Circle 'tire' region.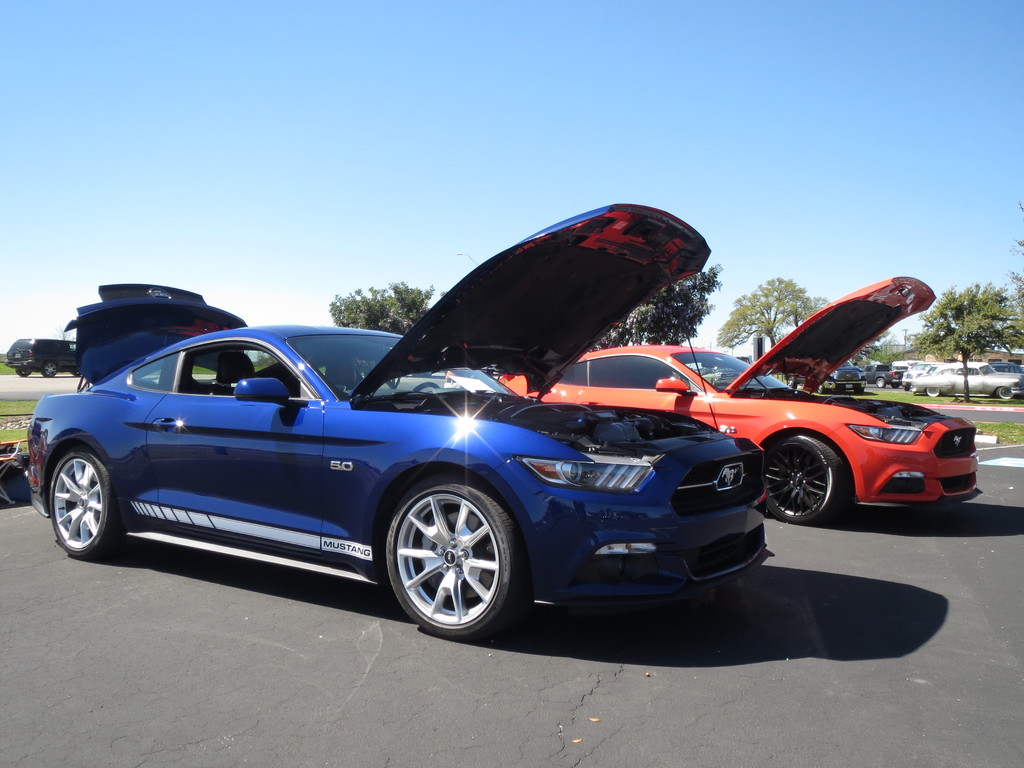
Region: (876, 378, 884, 387).
